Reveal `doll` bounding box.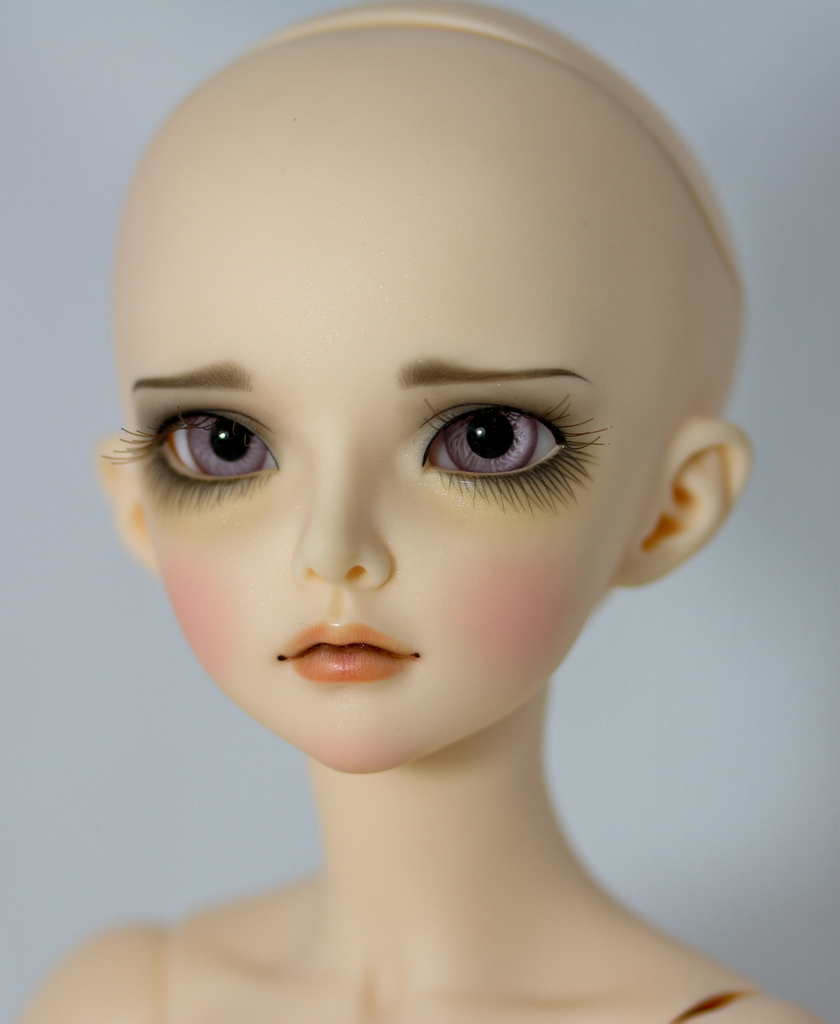
Revealed: 95, 0, 746, 1023.
